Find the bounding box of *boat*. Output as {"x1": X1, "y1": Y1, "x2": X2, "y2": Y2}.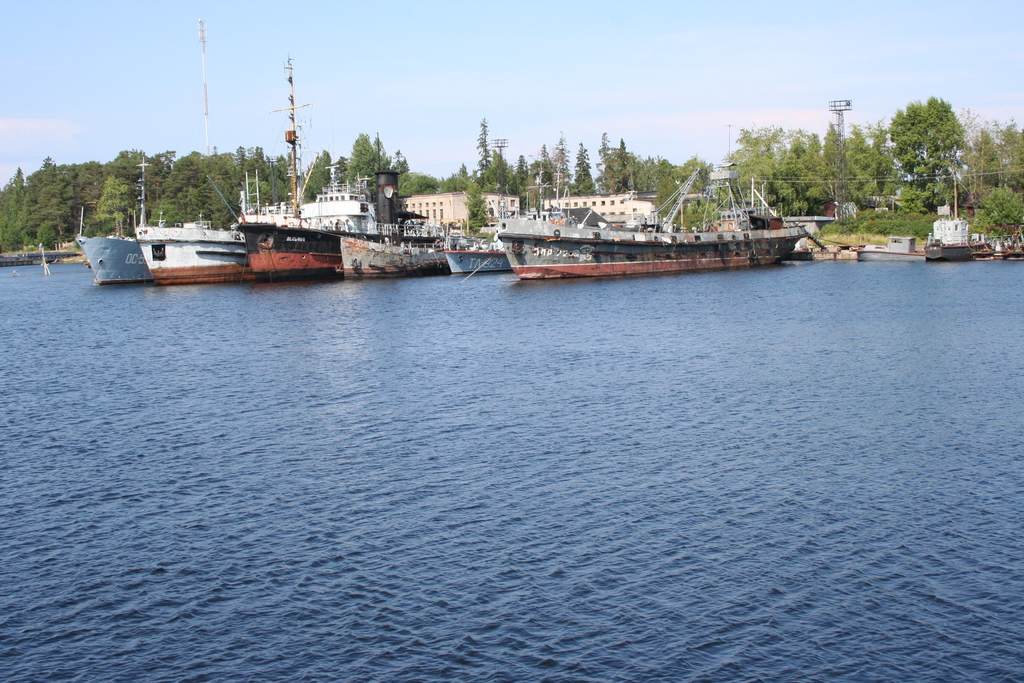
{"x1": 860, "y1": 244, "x2": 930, "y2": 263}.
